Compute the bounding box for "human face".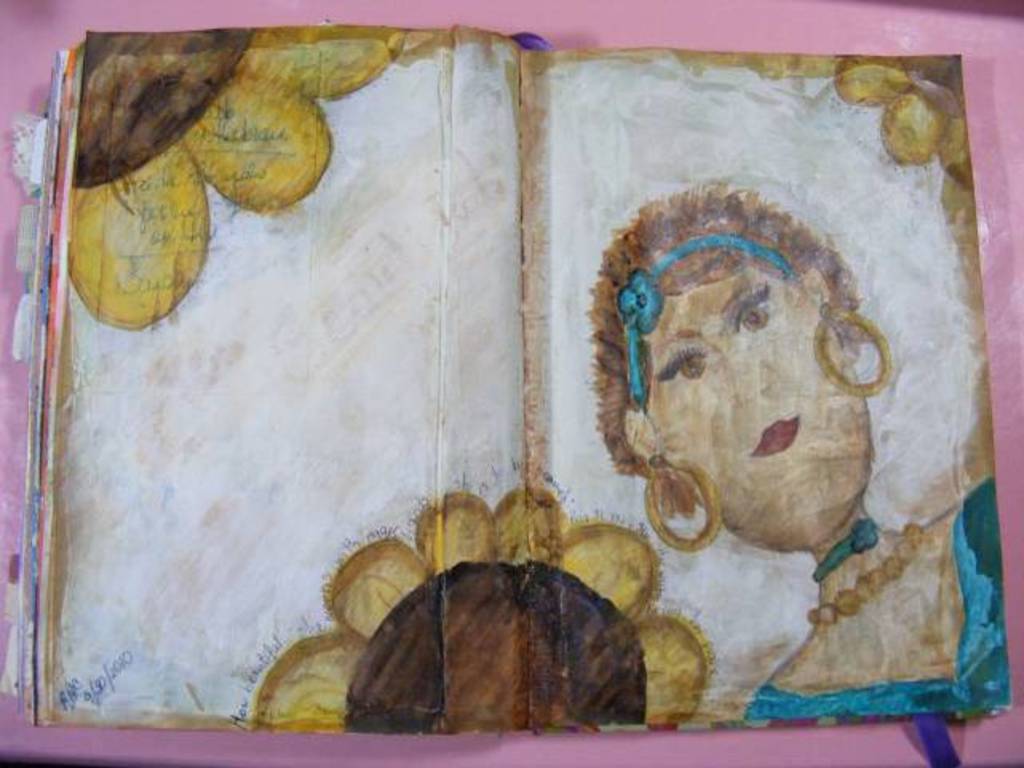
653 289 872 527.
